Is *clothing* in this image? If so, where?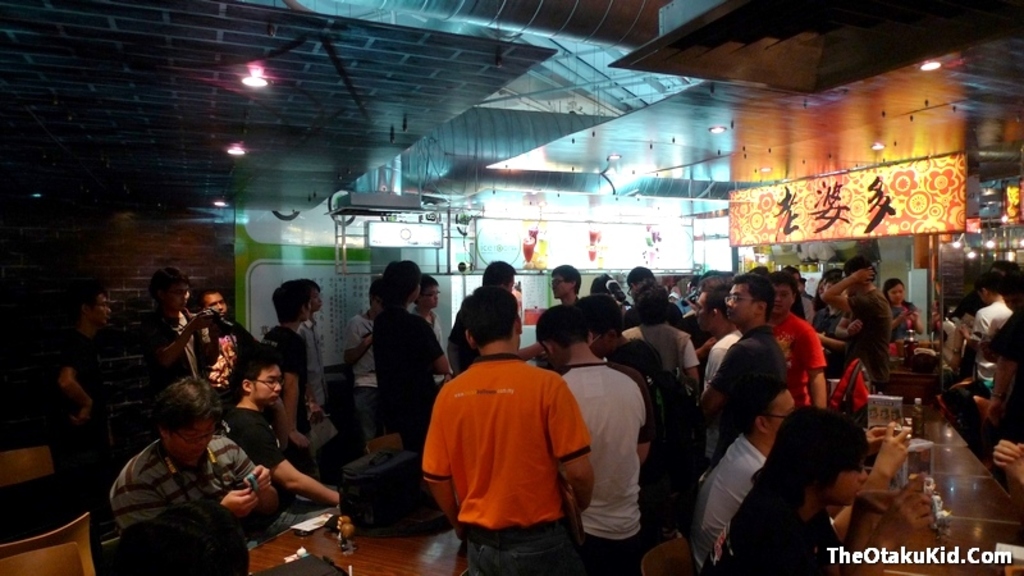
Yes, at Rect(719, 471, 850, 575).
